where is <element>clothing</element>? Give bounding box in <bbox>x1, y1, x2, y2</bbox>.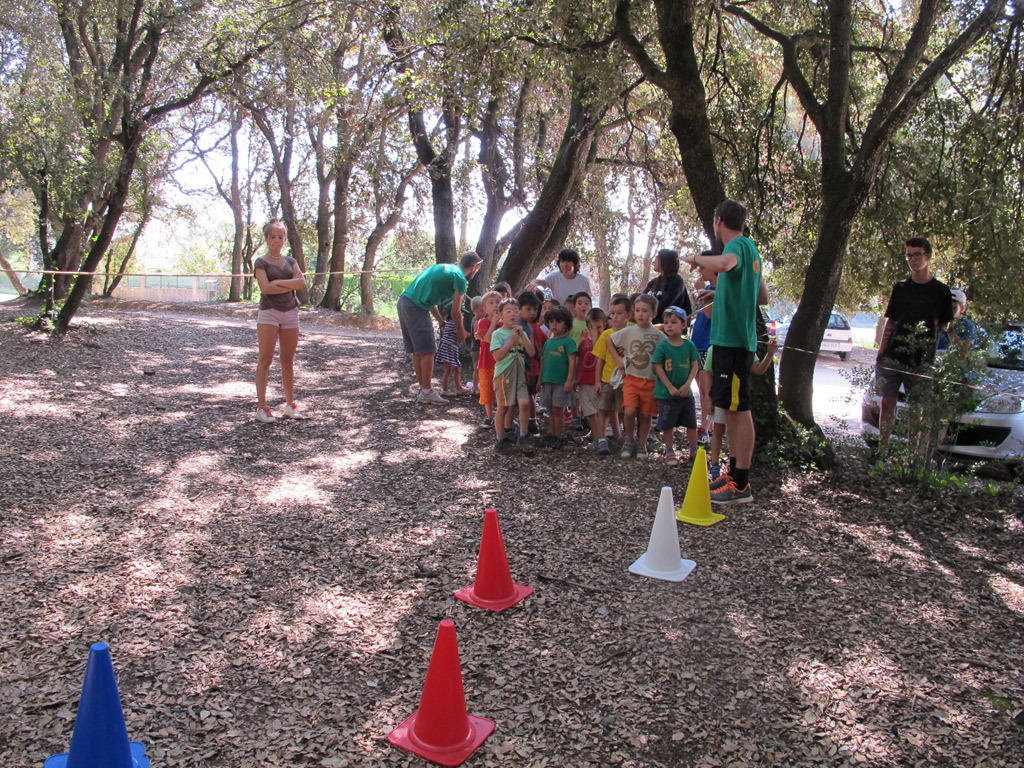
<bbox>248, 247, 305, 327</bbox>.
